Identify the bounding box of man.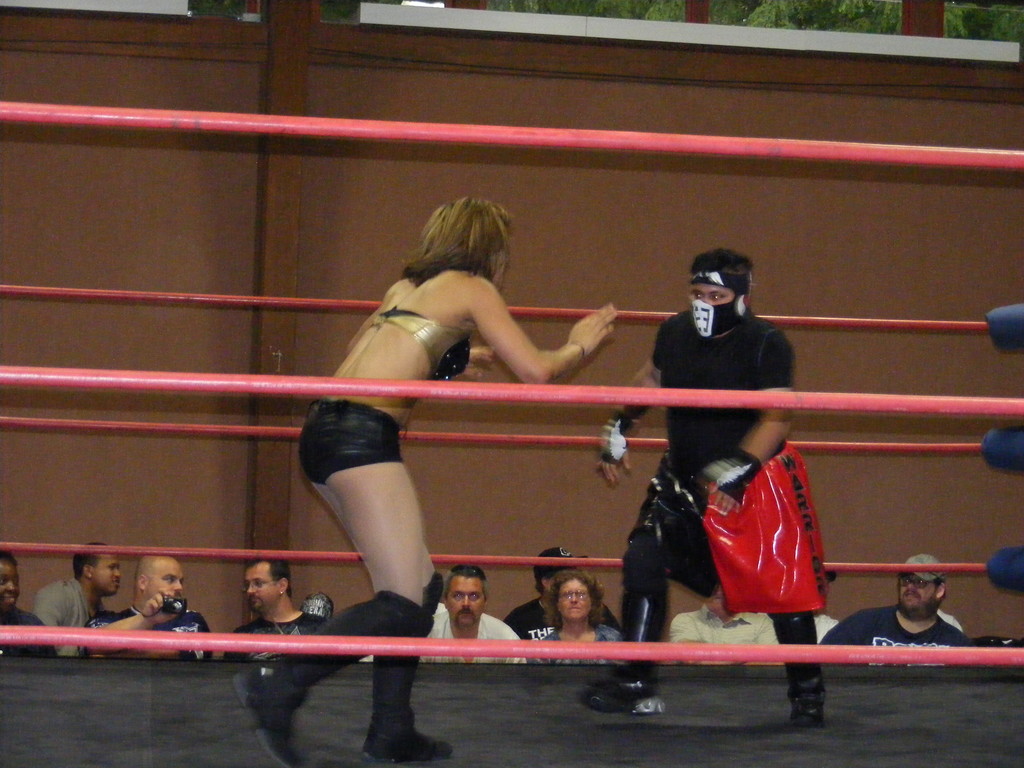
BBox(415, 569, 529, 667).
